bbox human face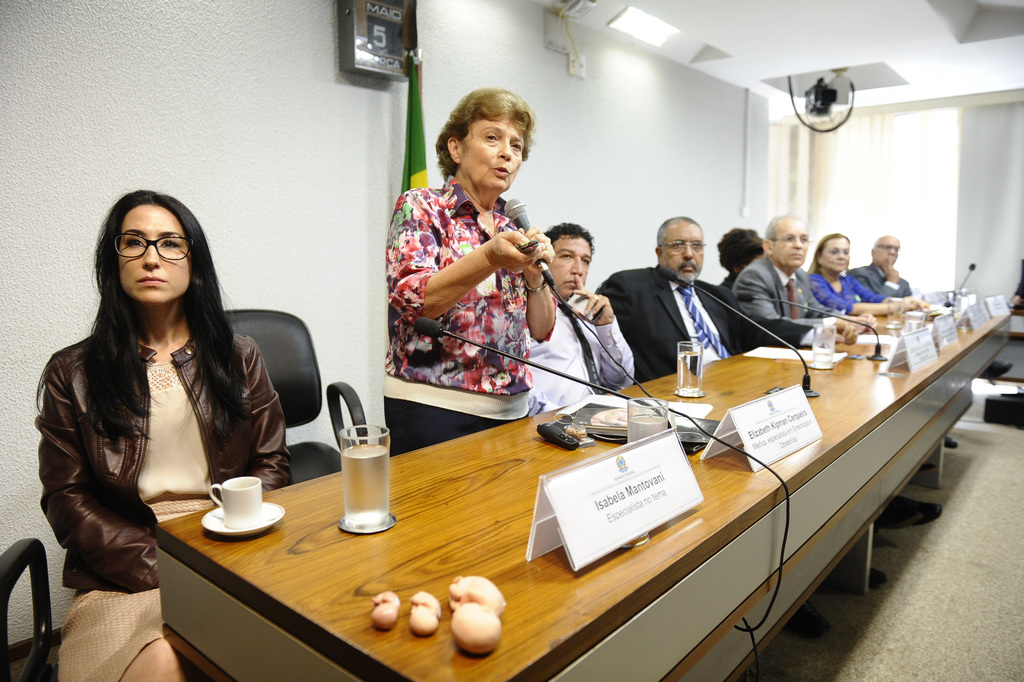
pyautogui.locateOnScreen(665, 224, 704, 280)
